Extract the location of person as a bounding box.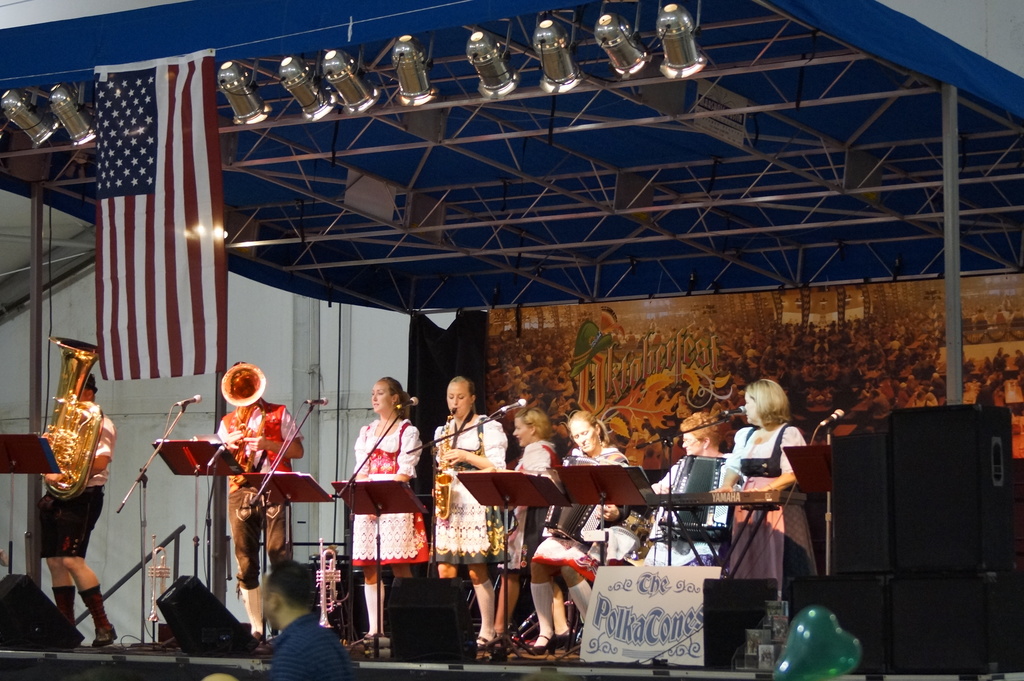
pyautogui.locateOnScreen(345, 374, 425, 646).
